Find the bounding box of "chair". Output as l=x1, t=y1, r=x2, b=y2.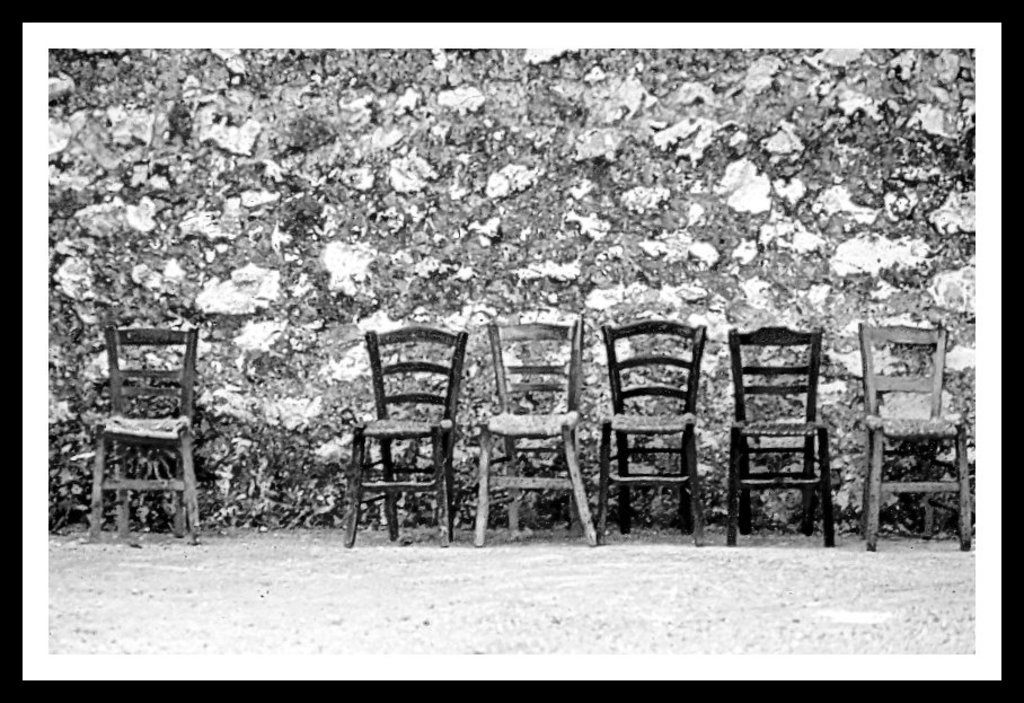
l=337, t=322, r=483, b=553.
